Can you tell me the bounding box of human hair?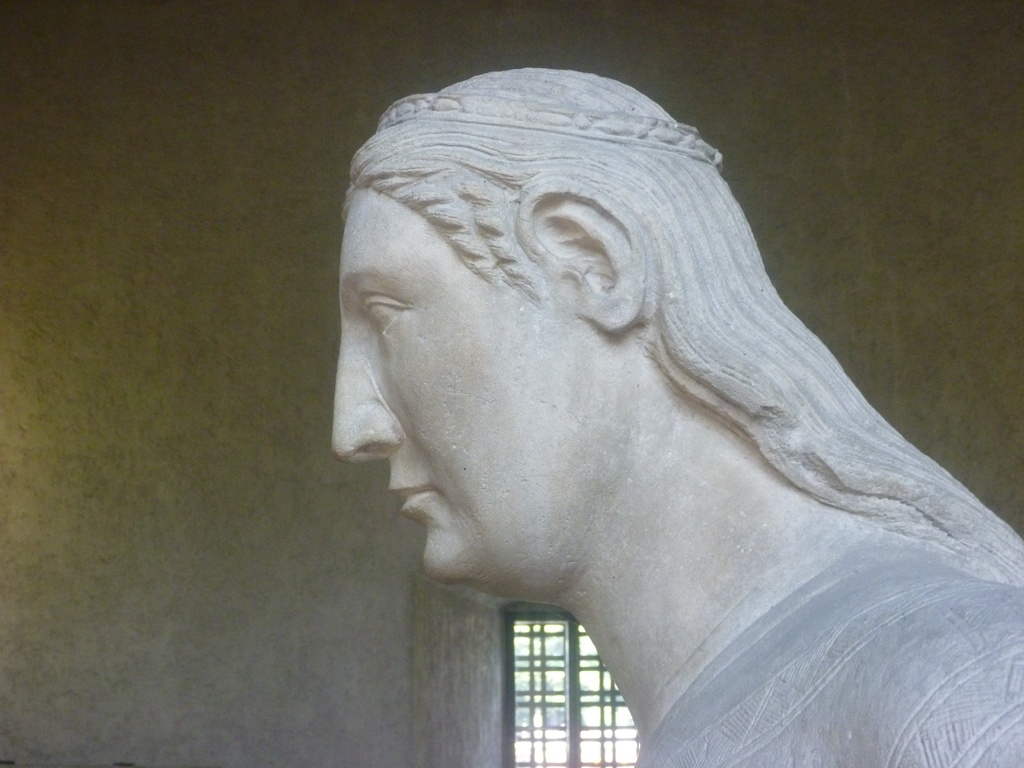
region(347, 65, 1023, 584).
